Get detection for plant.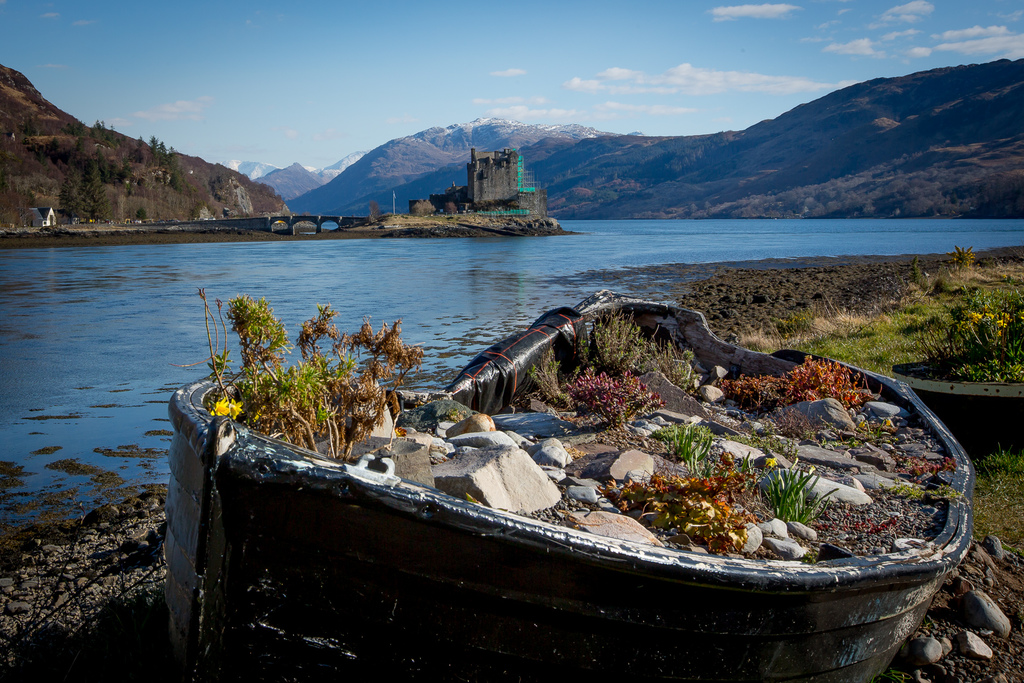
Detection: <bbox>641, 403, 727, 502</bbox>.
